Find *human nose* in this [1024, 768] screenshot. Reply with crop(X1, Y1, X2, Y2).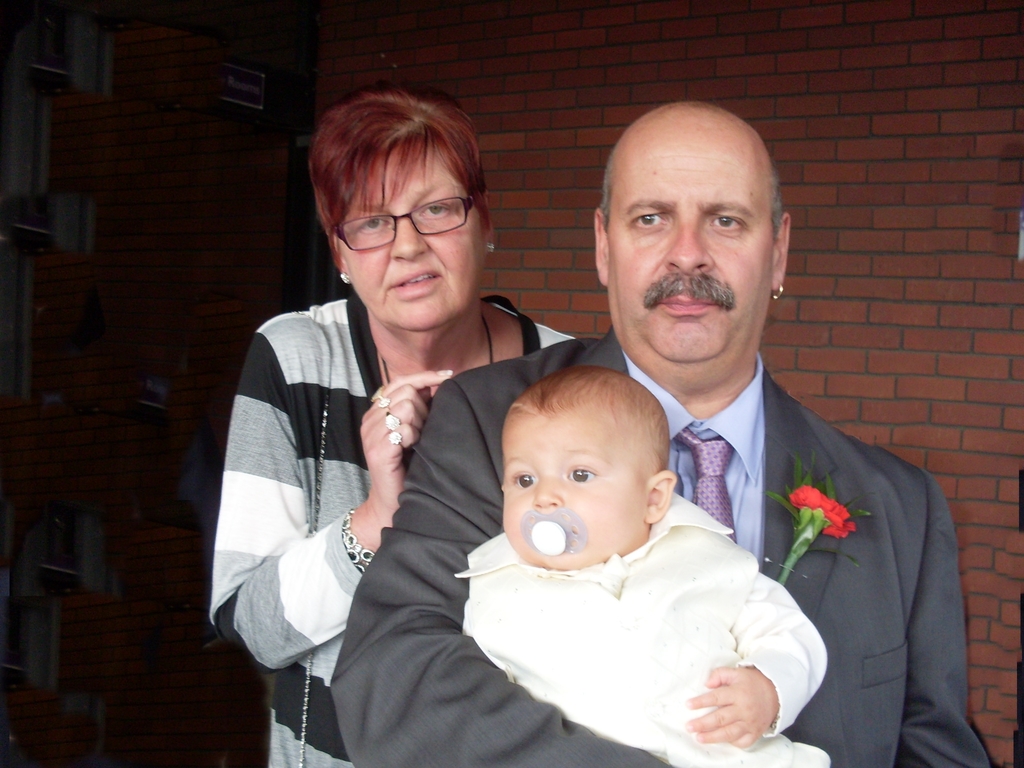
crop(531, 472, 562, 511).
